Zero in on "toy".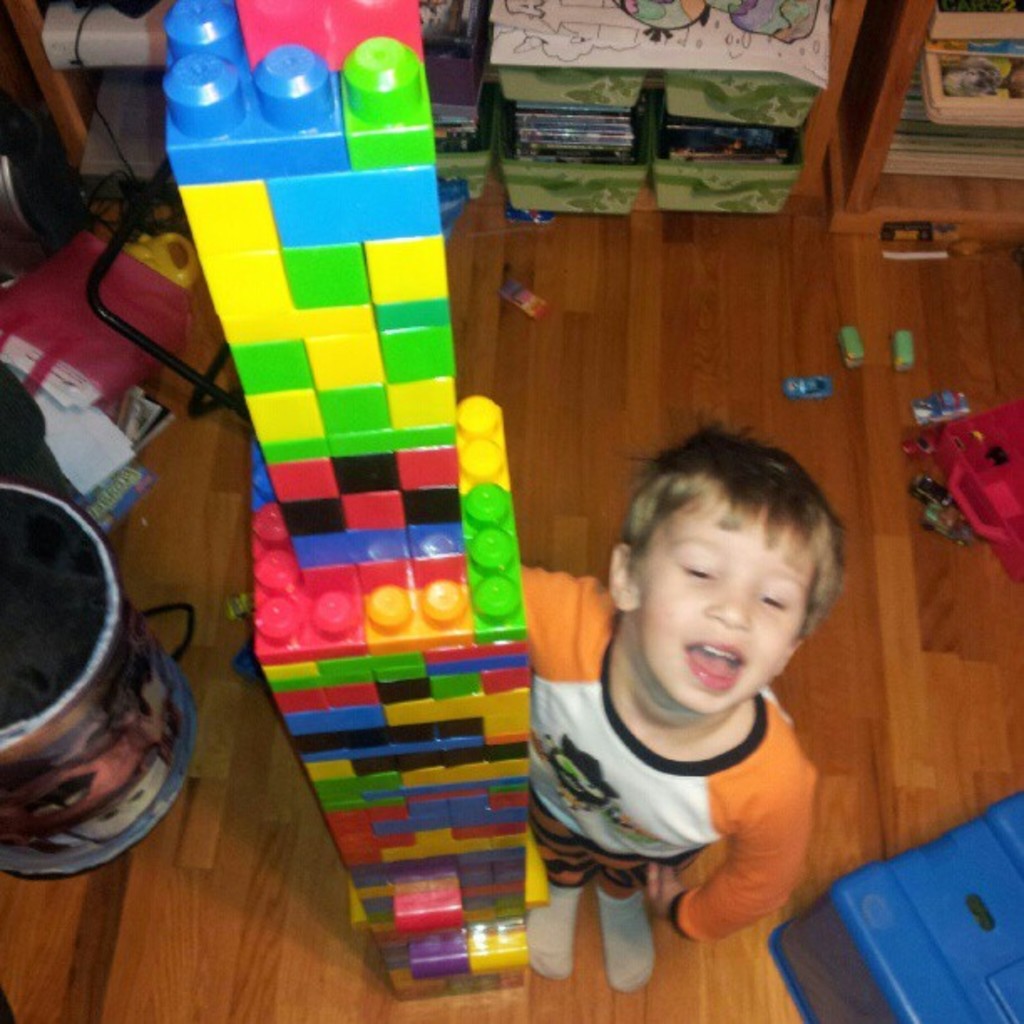
Zeroed in: x1=937, y1=405, x2=1022, y2=586.
